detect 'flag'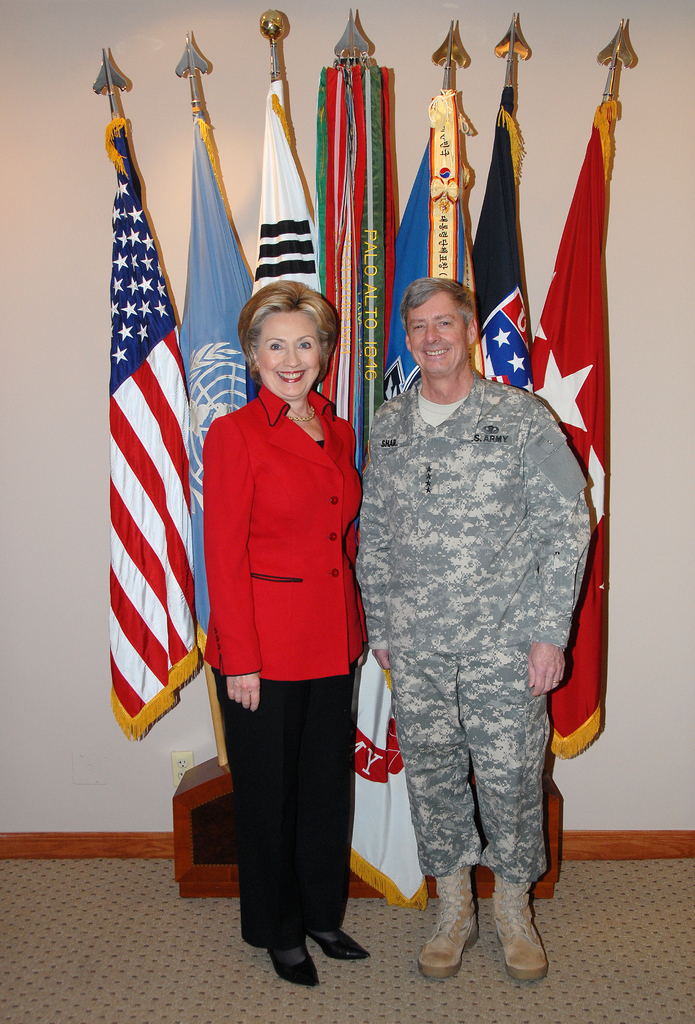
box=[184, 109, 260, 664]
